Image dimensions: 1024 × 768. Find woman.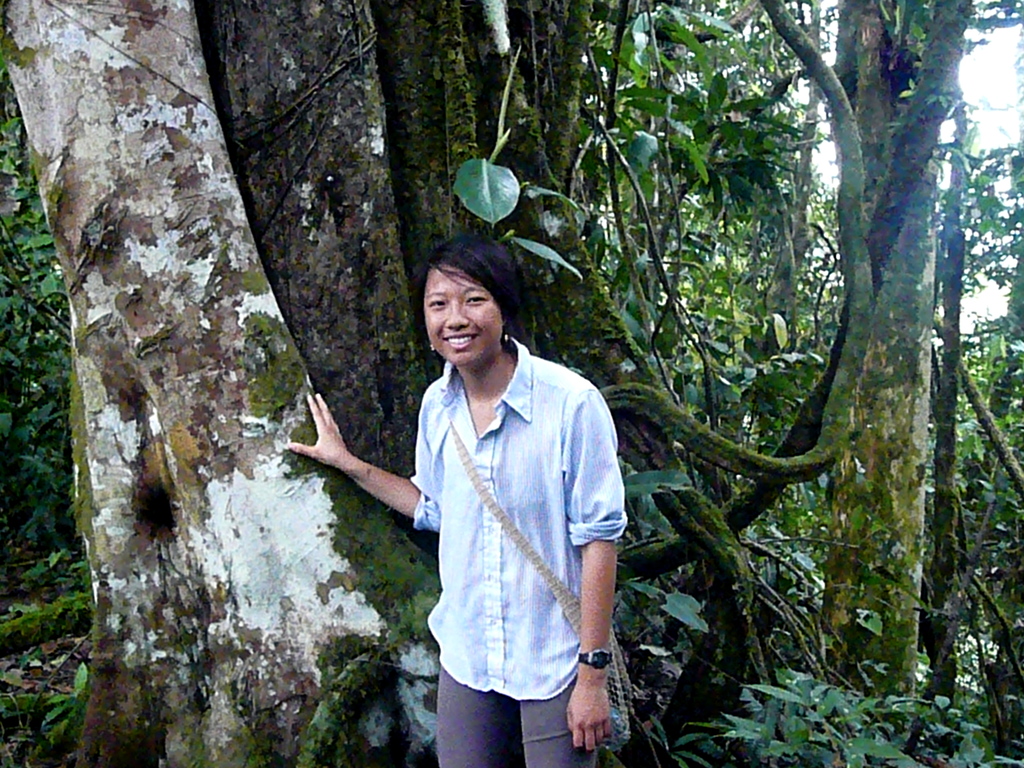
<bbox>378, 209, 653, 730</bbox>.
